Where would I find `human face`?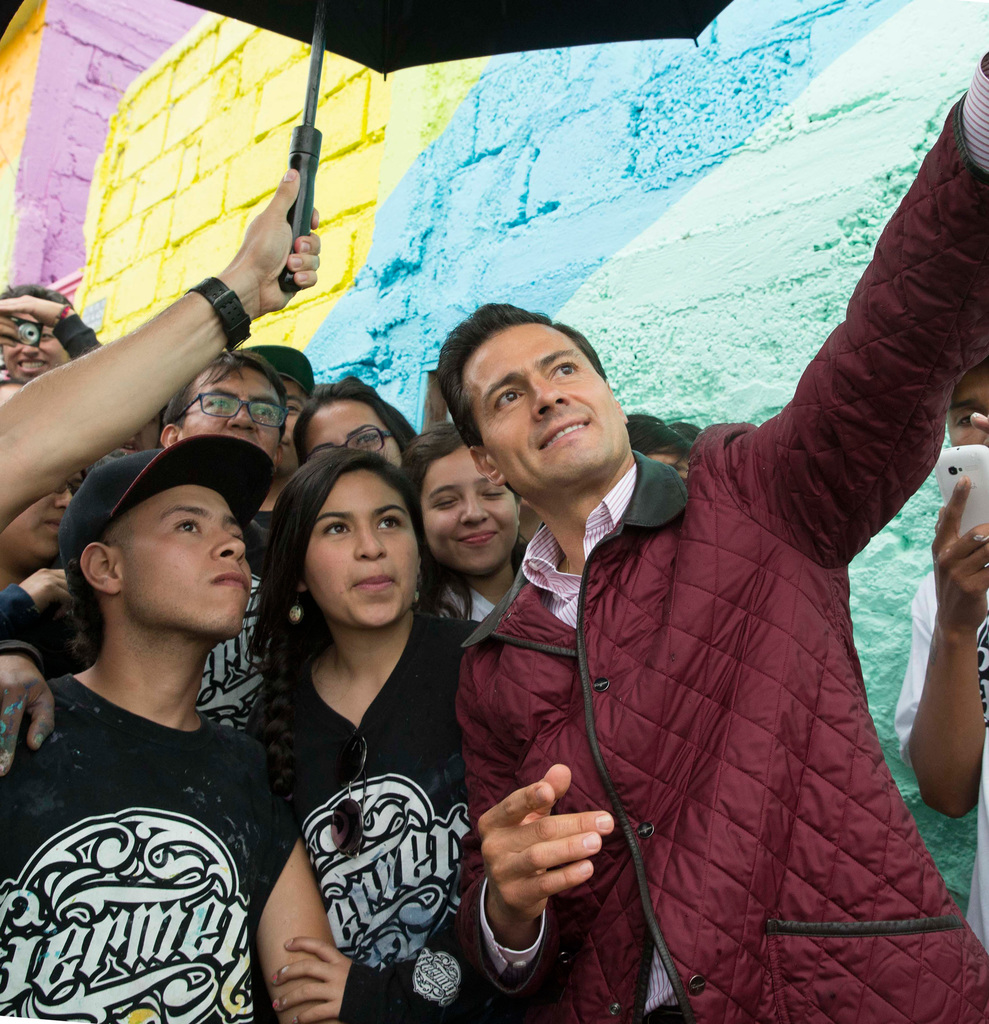
At region(308, 469, 415, 627).
